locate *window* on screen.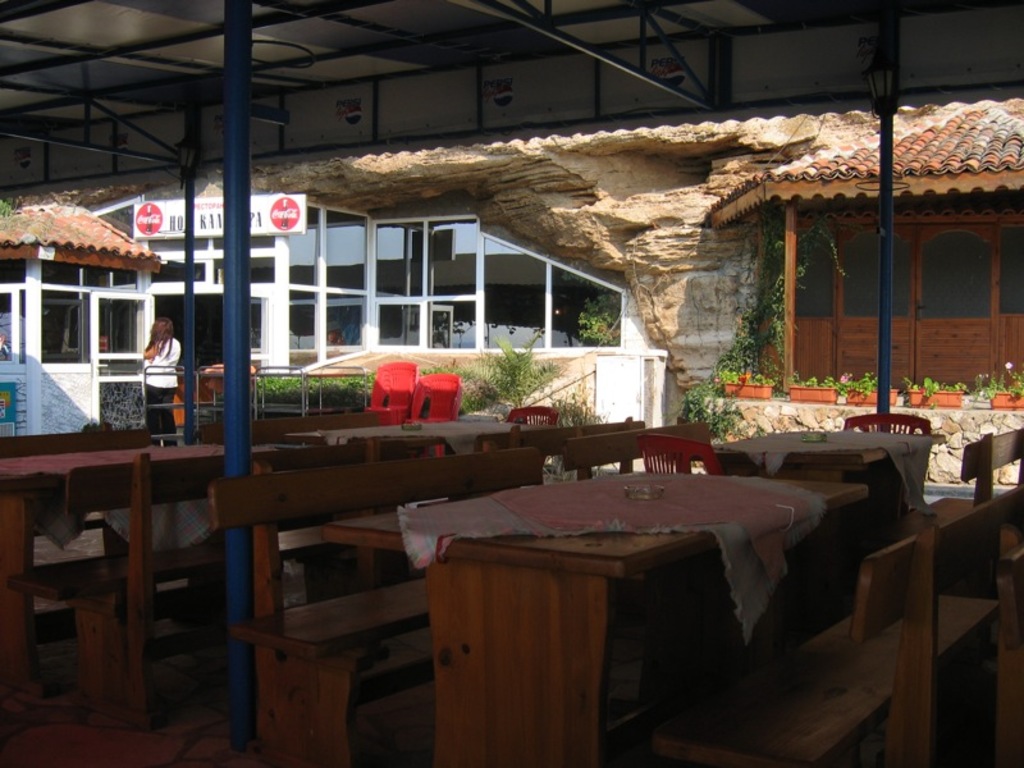
On screen at [38,287,93,365].
